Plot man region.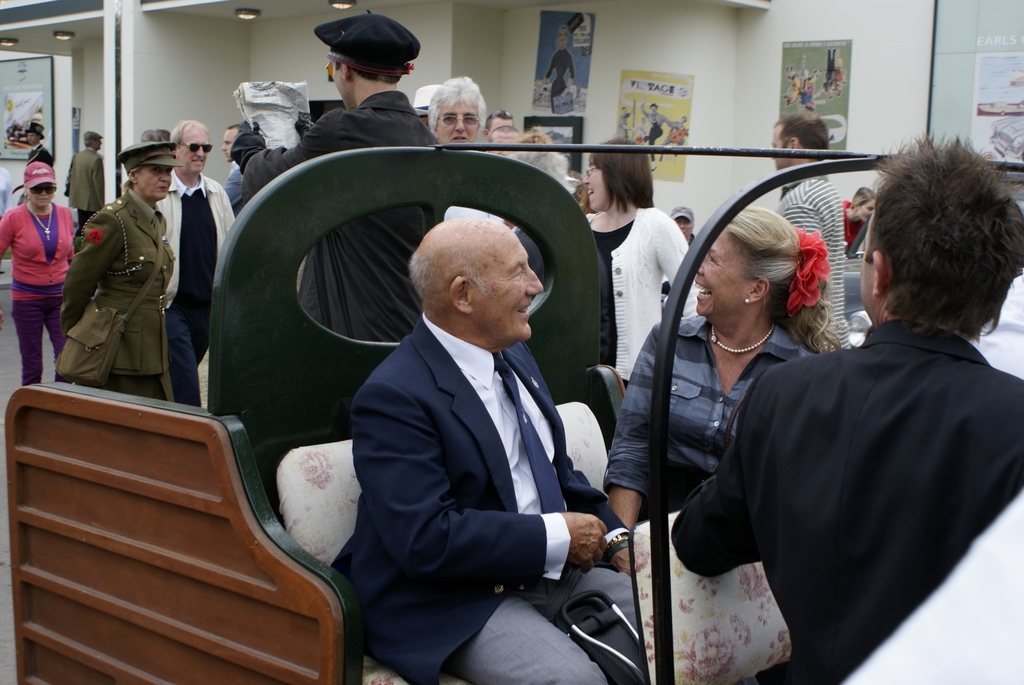
Plotted at (64,129,105,229).
